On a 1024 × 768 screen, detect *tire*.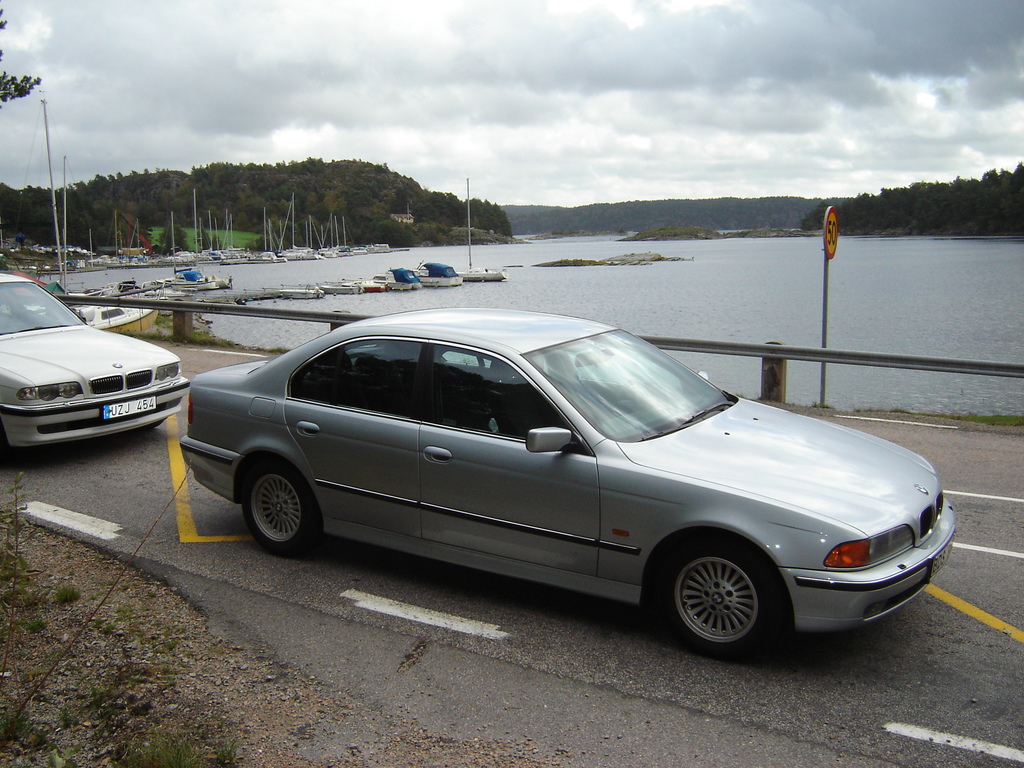
bbox=[242, 457, 320, 556].
